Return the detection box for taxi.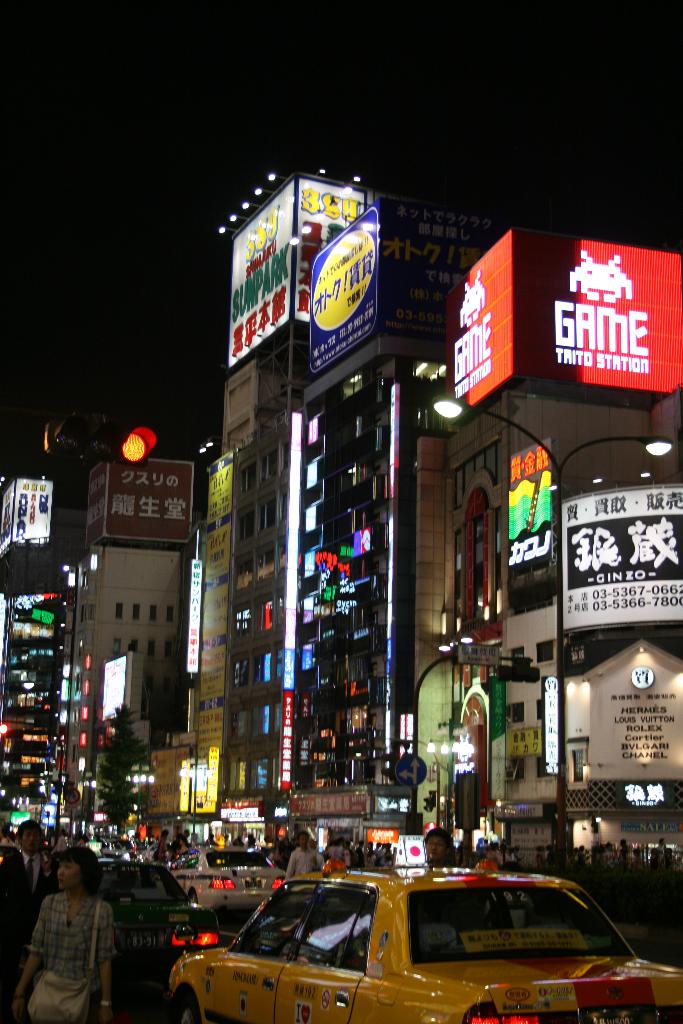
92/860/222/963.
